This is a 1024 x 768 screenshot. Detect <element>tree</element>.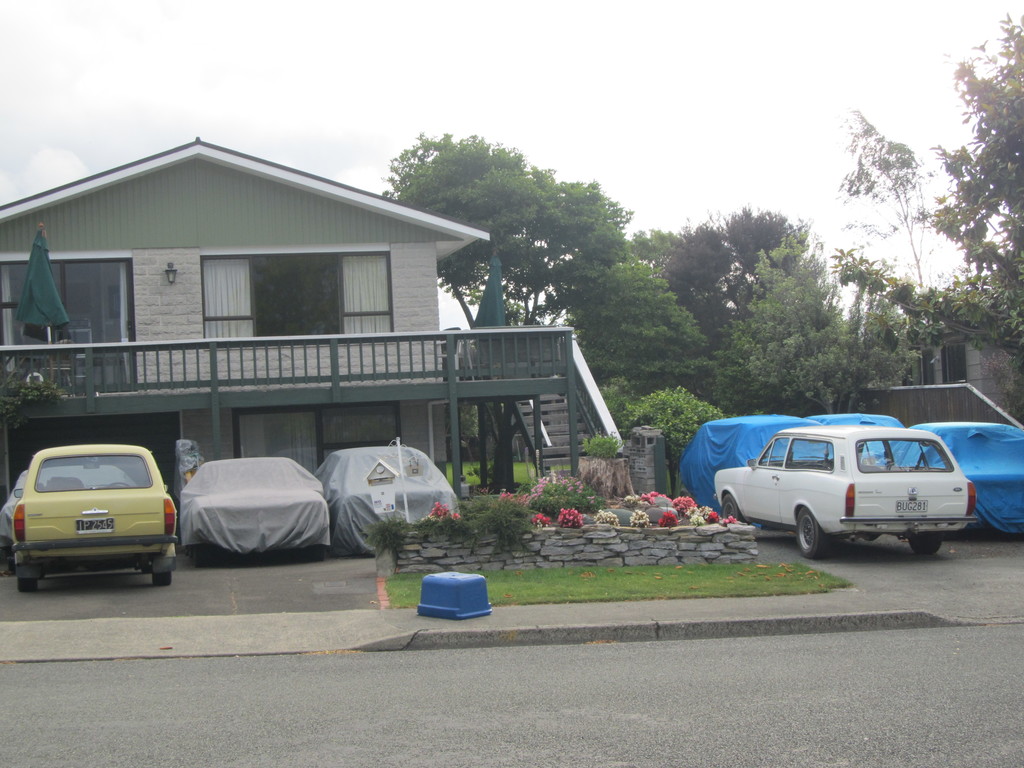
658, 197, 804, 353.
